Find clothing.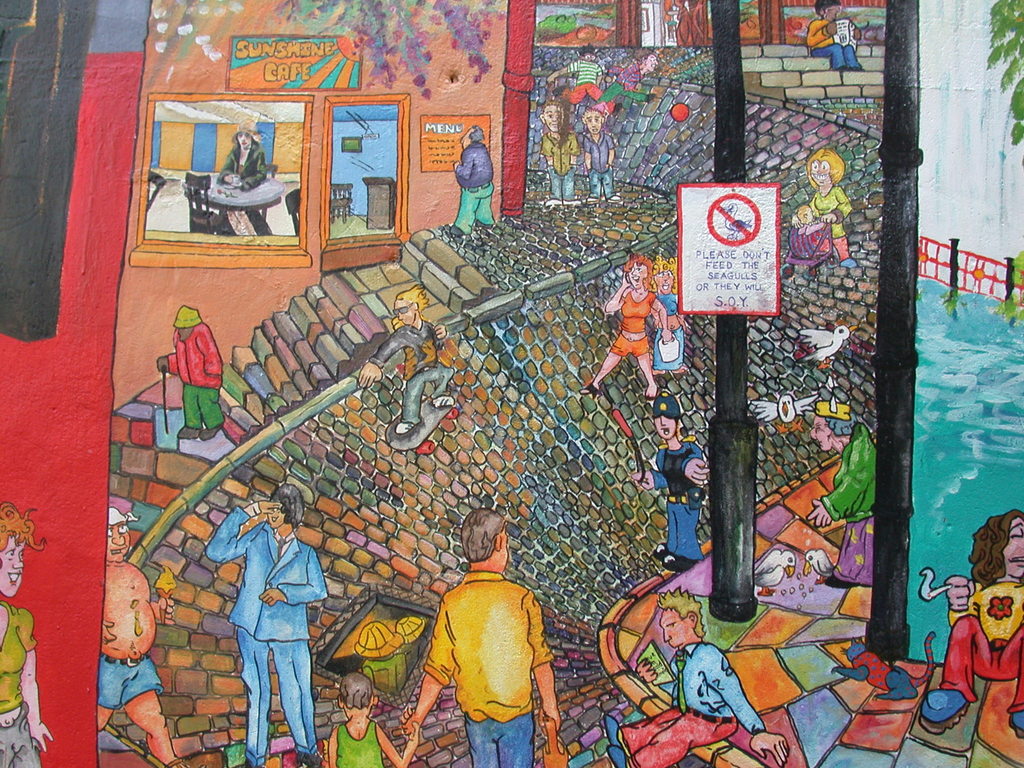
rect(657, 292, 684, 369).
